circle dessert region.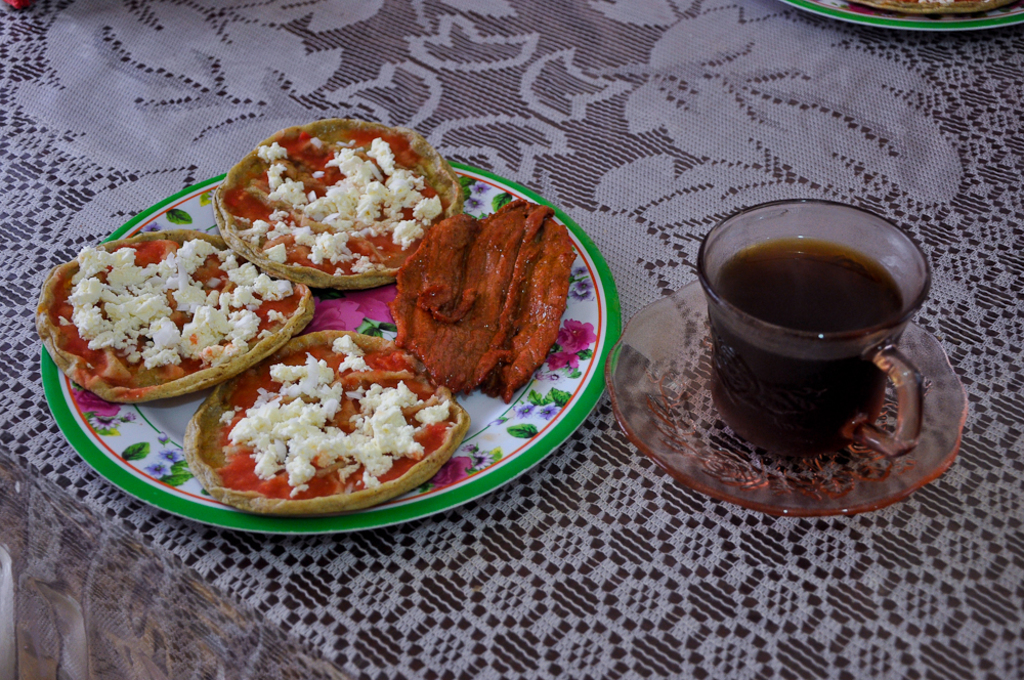
Region: left=187, top=328, right=466, bottom=514.
